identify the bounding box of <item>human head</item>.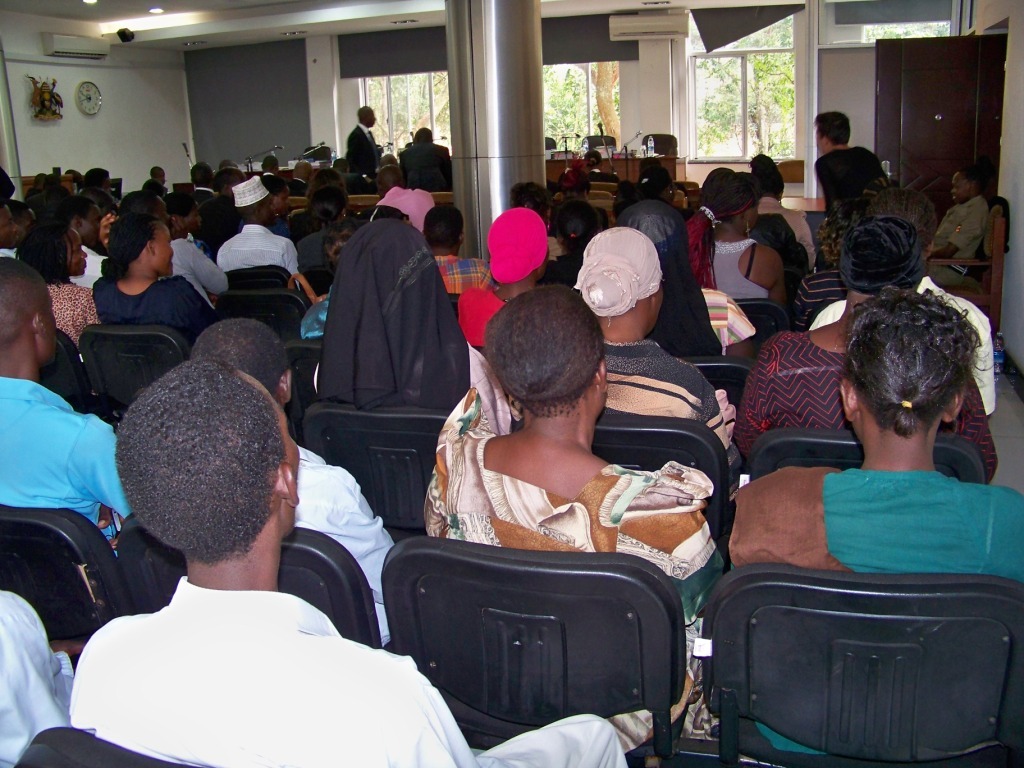
[478,207,554,289].
